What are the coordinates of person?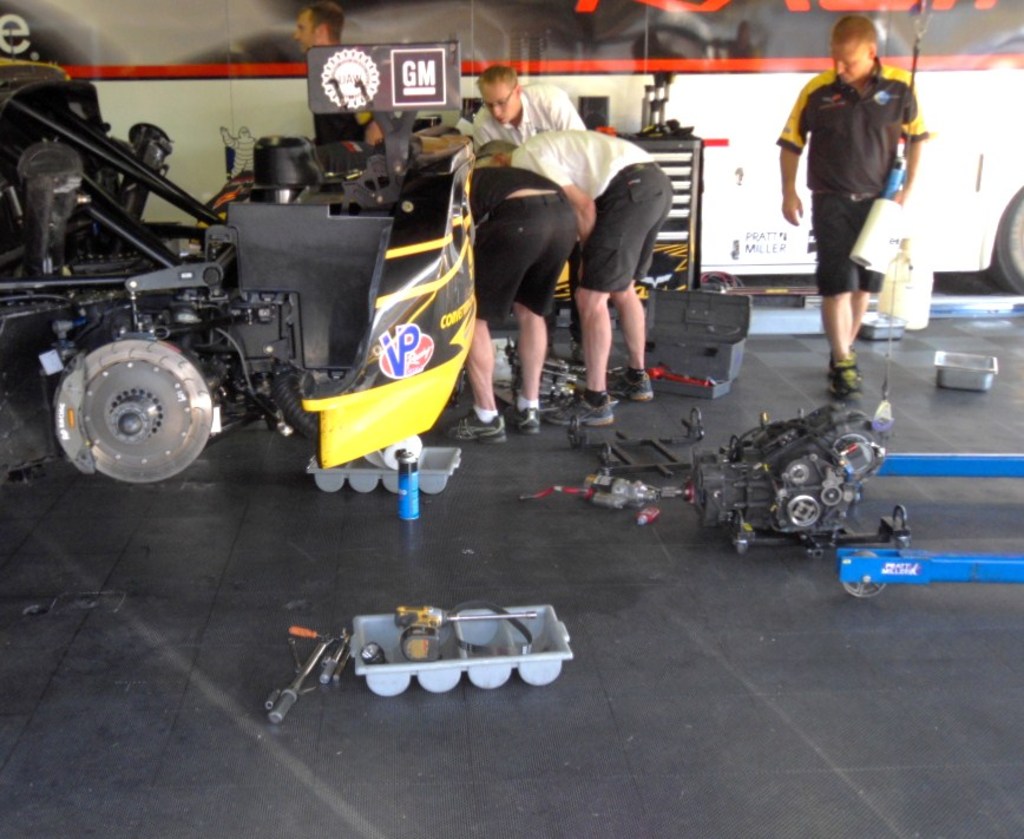
(438,173,582,440).
